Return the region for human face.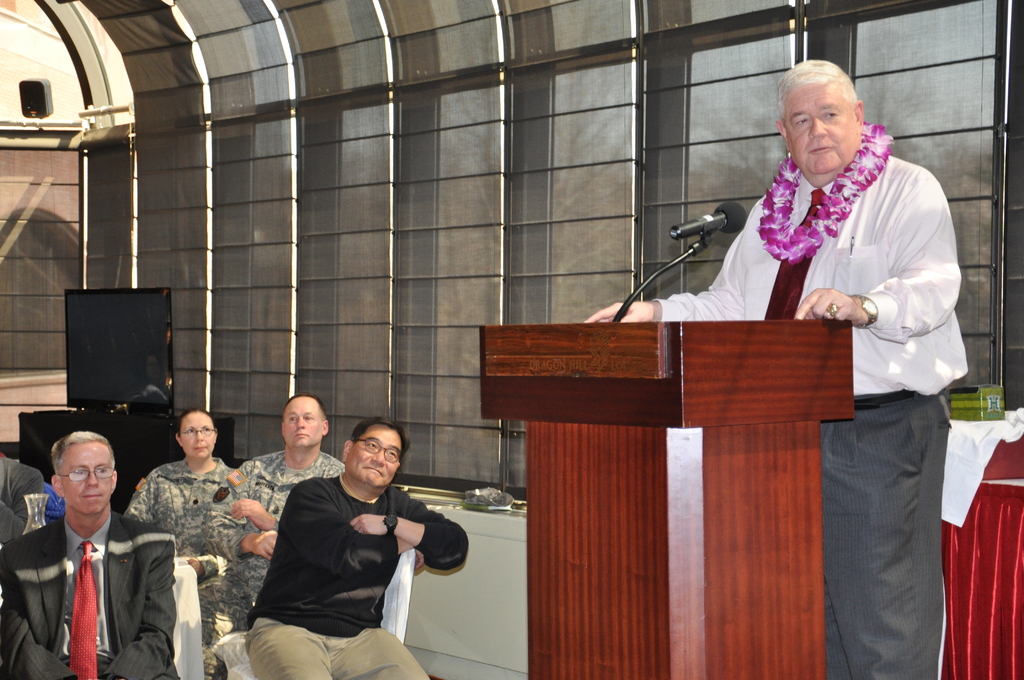
(354,428,399,486).
